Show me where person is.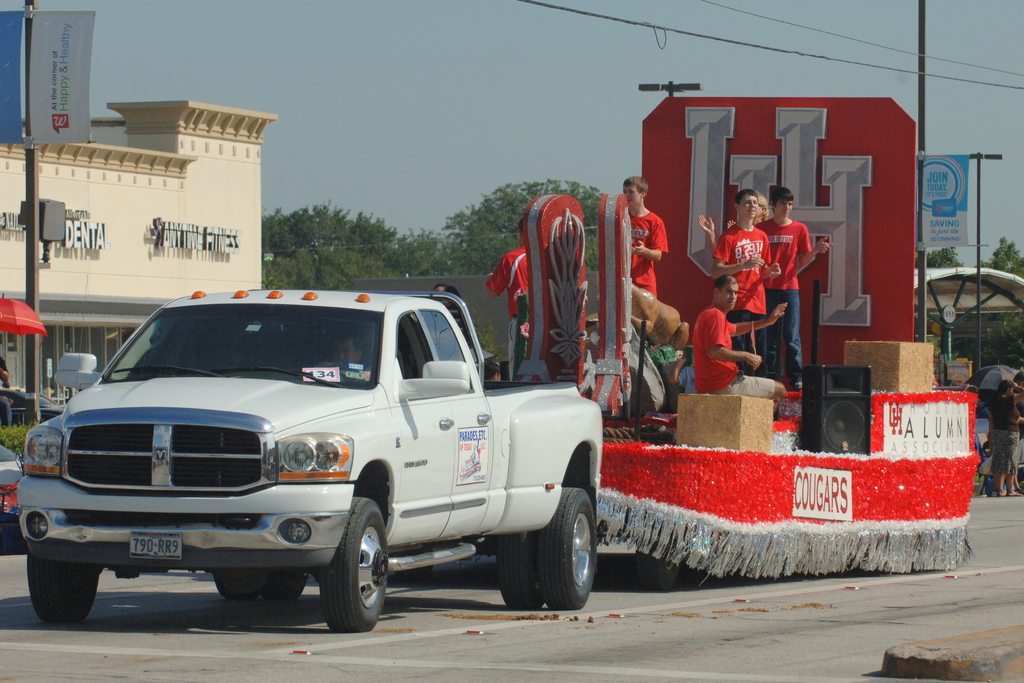
person is at [left=1015, top=370, right=1022, bottom=451].
